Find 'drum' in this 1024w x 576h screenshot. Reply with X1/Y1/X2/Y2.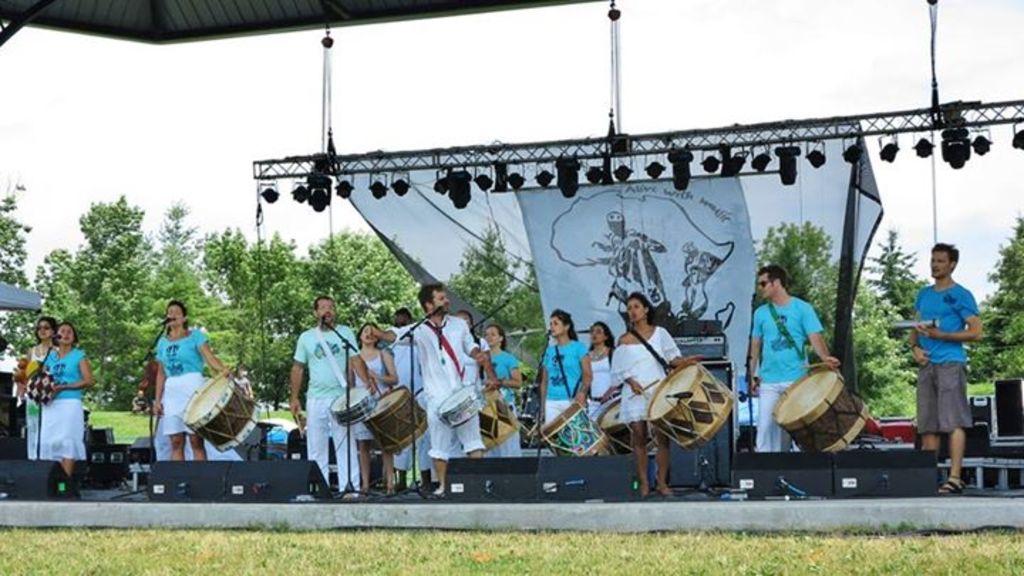
540/401/609/459.
